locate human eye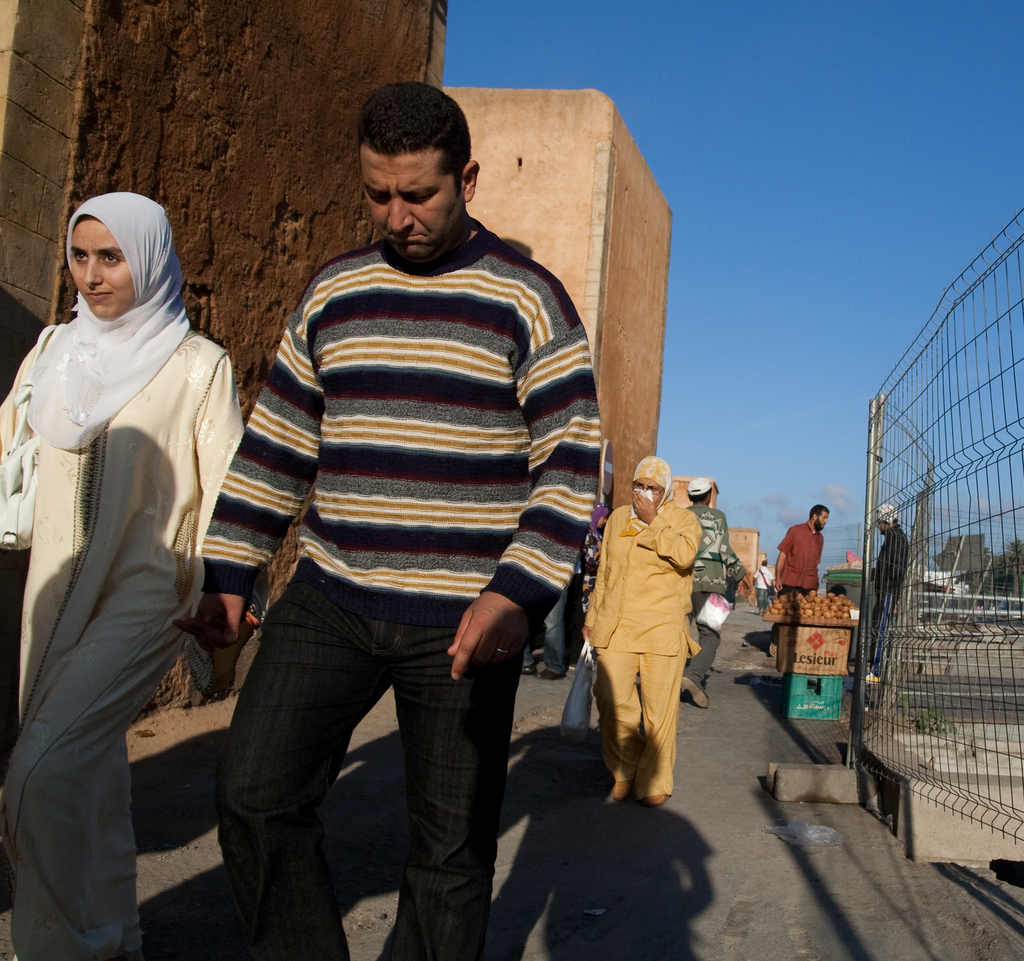
{"x1": 69, "y1": 250, "x2": 90, "y2": 262}
